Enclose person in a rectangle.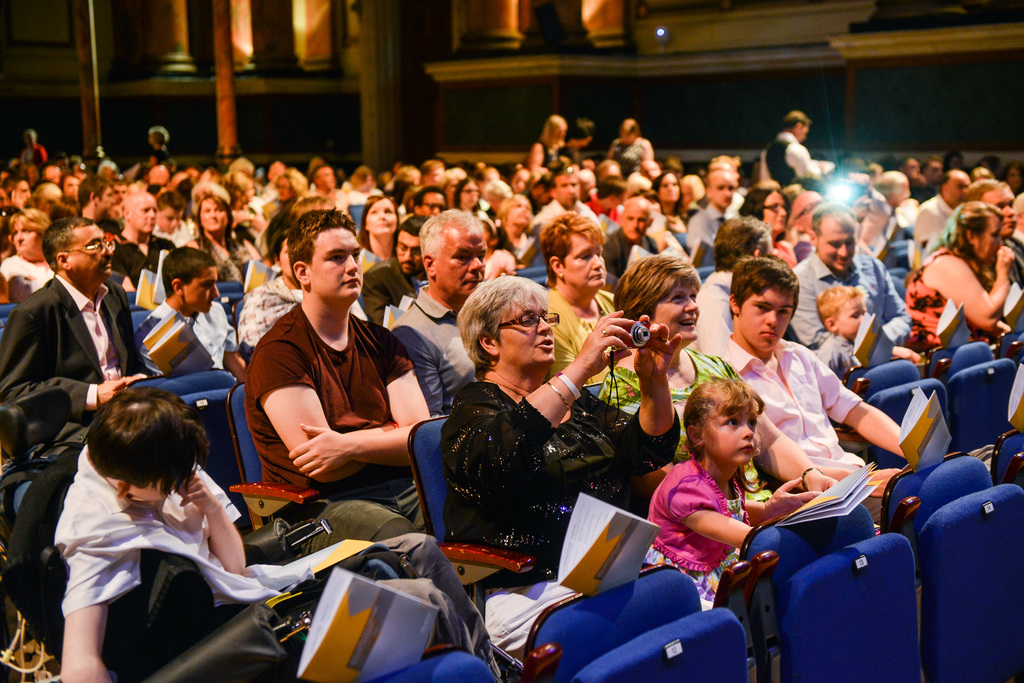
detection(12, 182, 41, 205).
